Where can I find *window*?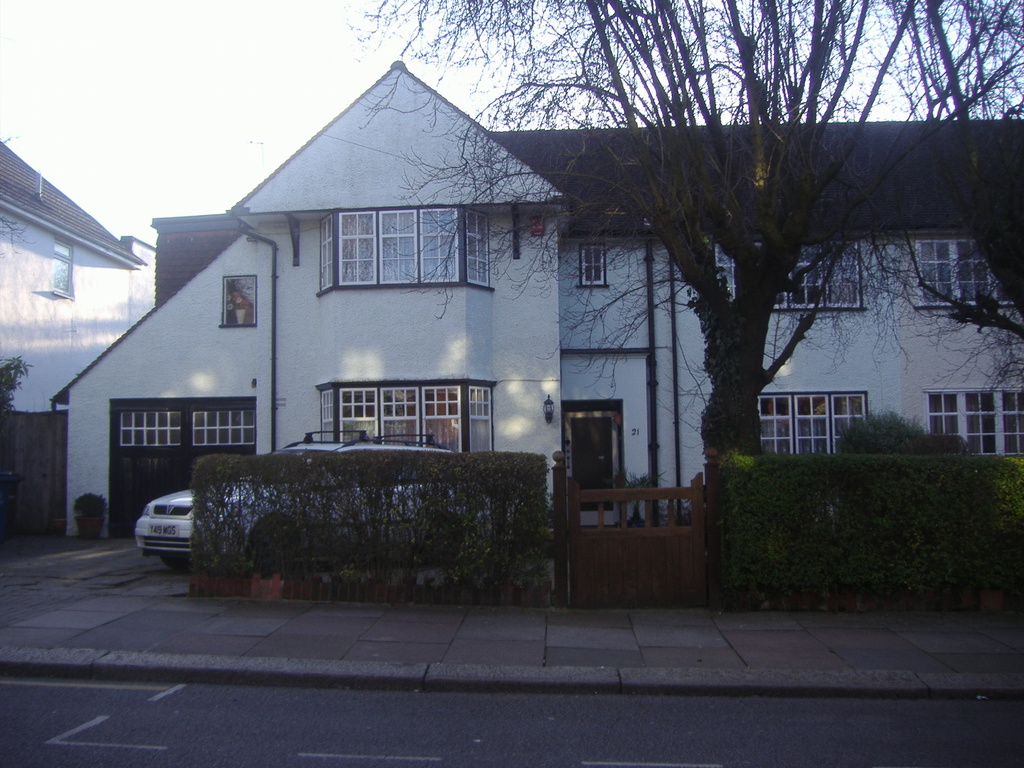
You can find it at detection(337, 378, 468, 458).
